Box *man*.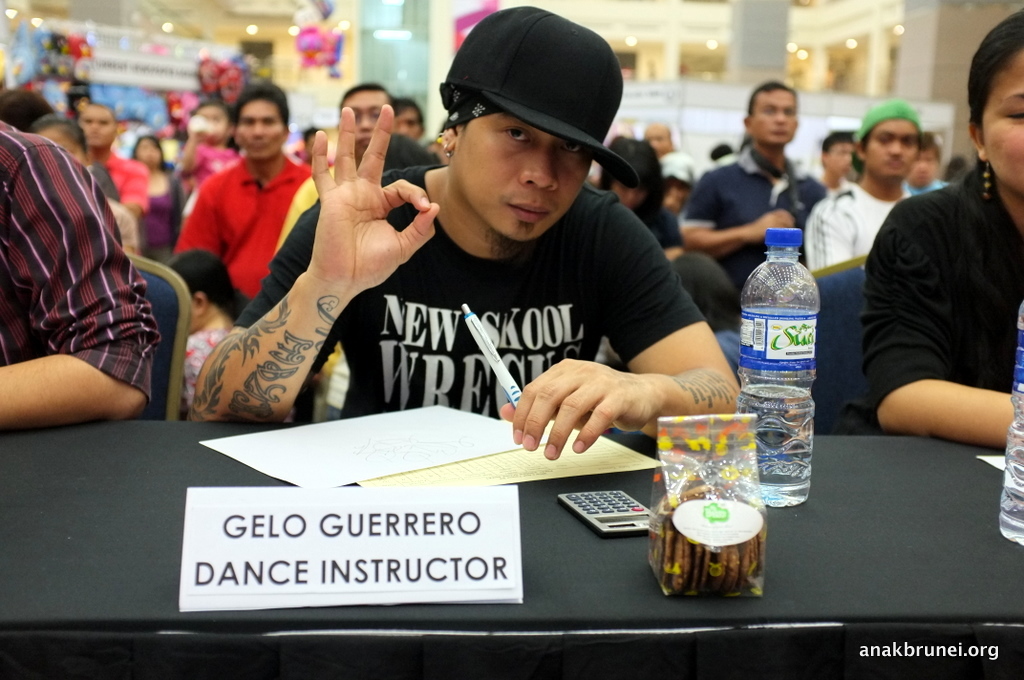
pyautogui.locateOnScreen(818, 129, 855, 191).
